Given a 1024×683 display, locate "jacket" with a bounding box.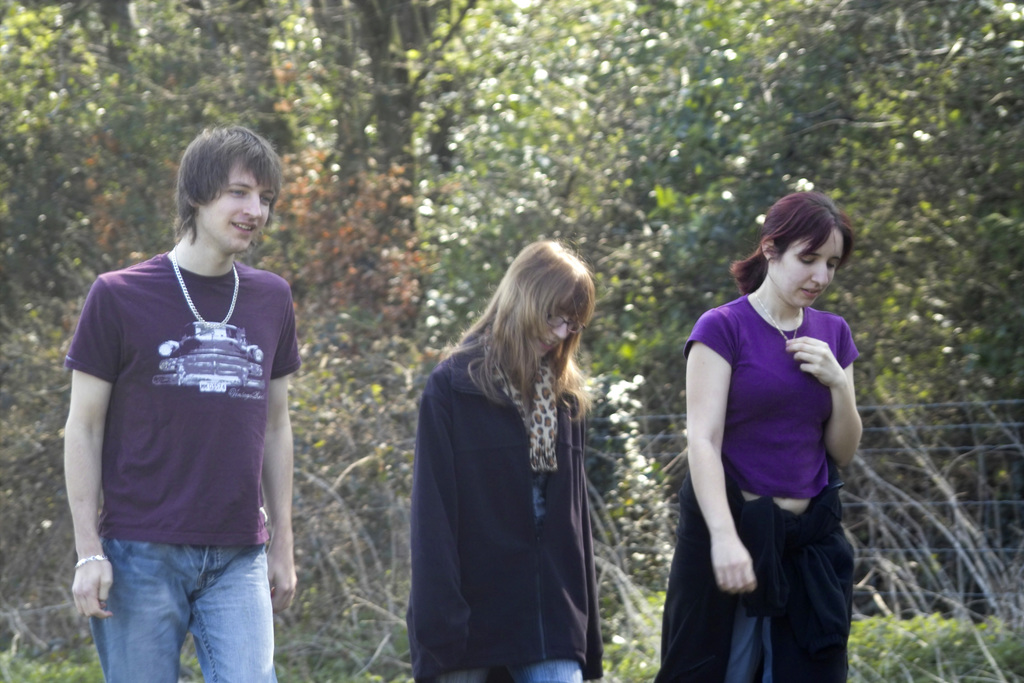
Located: x1=406 y1=346 x2=601 y2=682.
